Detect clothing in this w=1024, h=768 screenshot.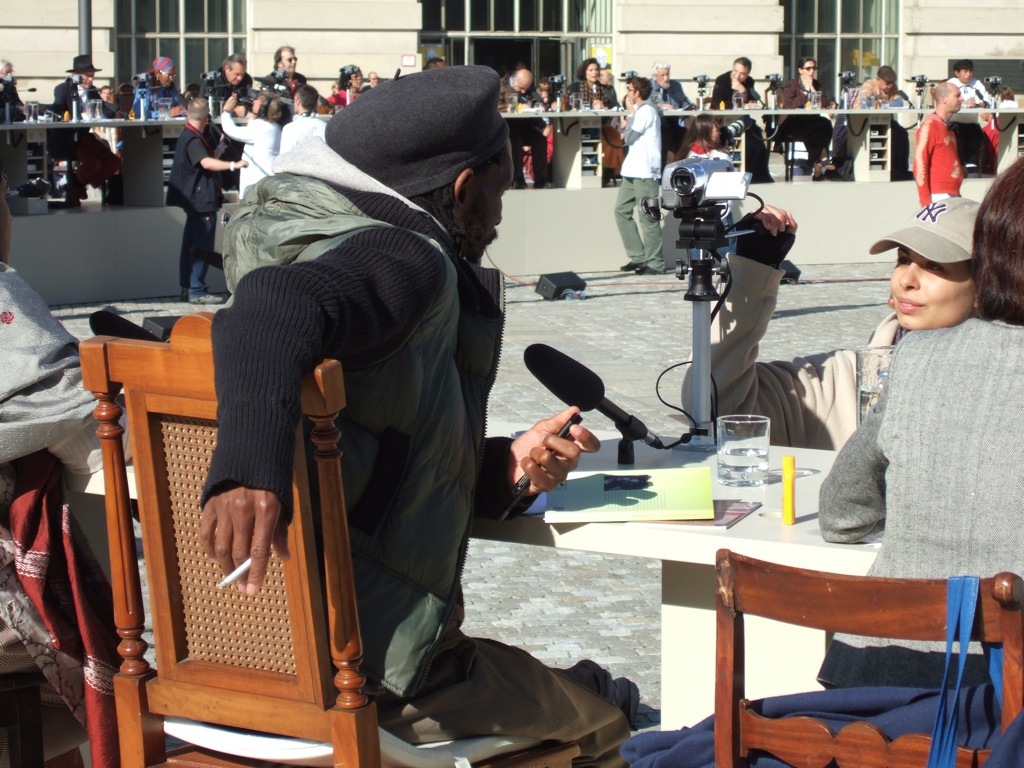
Detection: <region>942, 75, 994, 157</region>.
